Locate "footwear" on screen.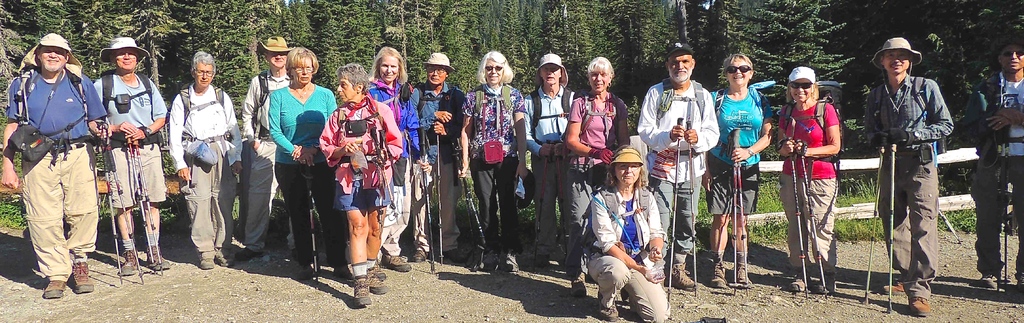
On screen at l=975, t=266, r=1001, b=291.
